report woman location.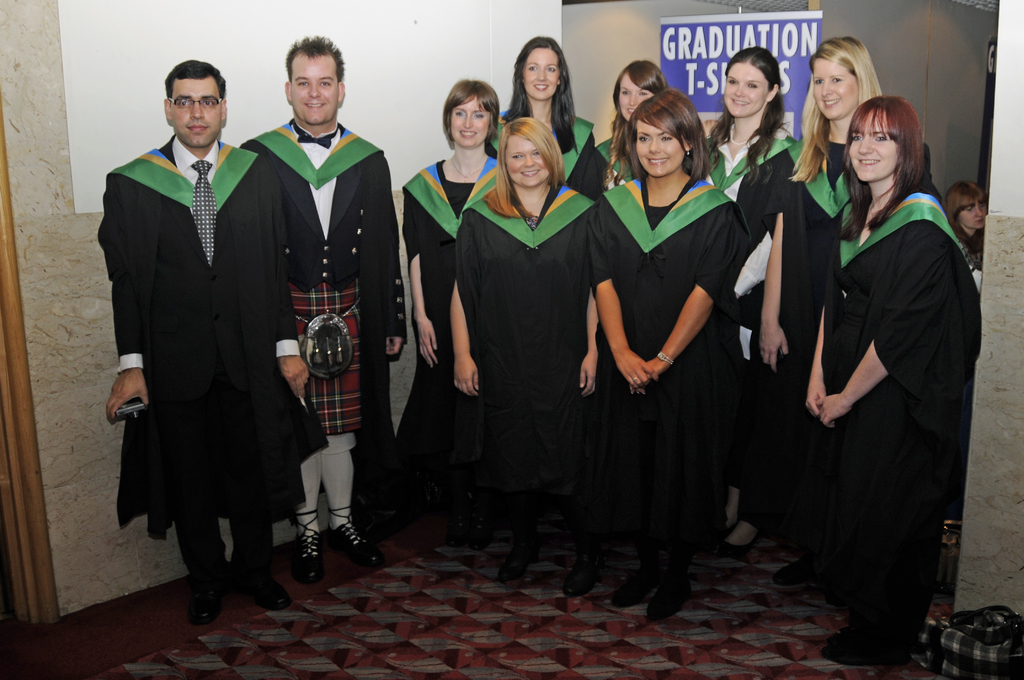
Report: <bbox>589, 95, 748, 627</bbox>.
